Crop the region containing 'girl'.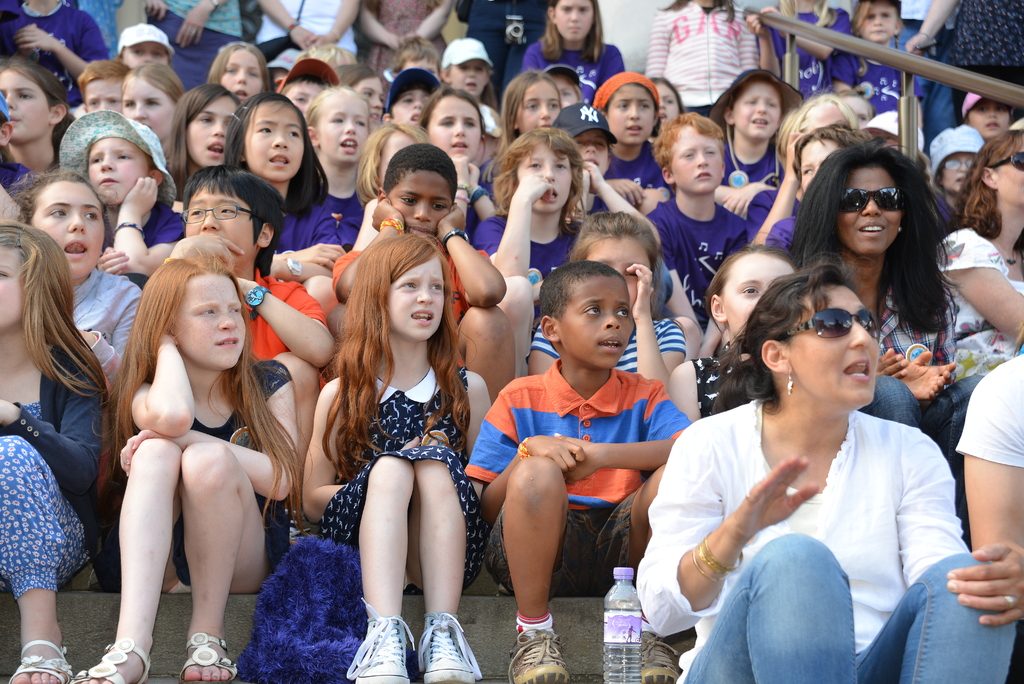
Crop region: bbox(303, 78, 378, 251).
